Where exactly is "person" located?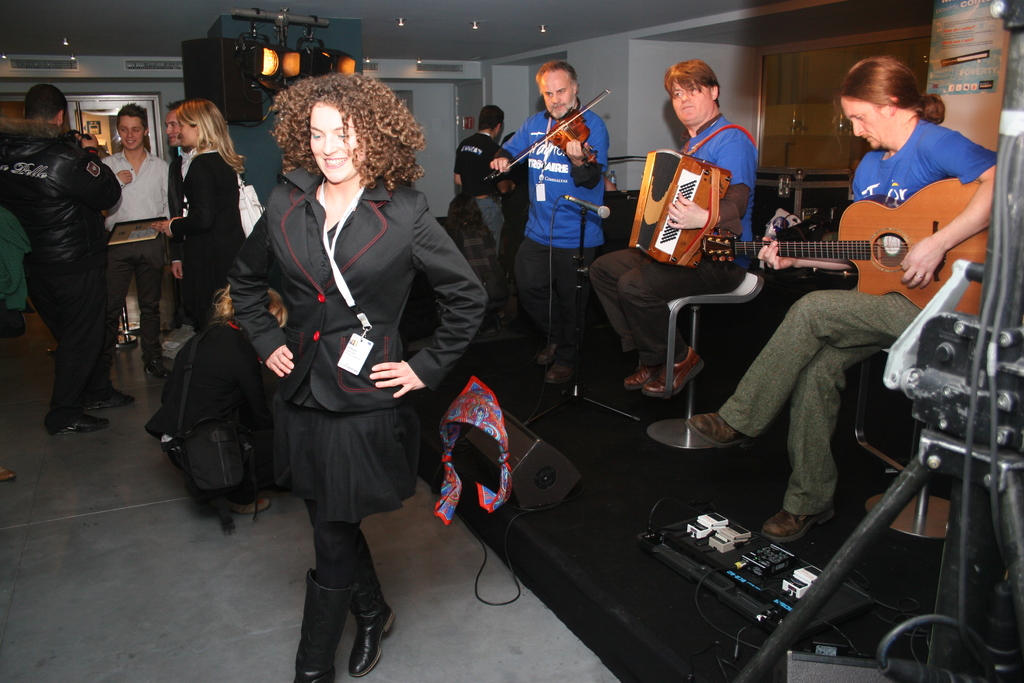
Its bounding box is 152 96 191 352.
